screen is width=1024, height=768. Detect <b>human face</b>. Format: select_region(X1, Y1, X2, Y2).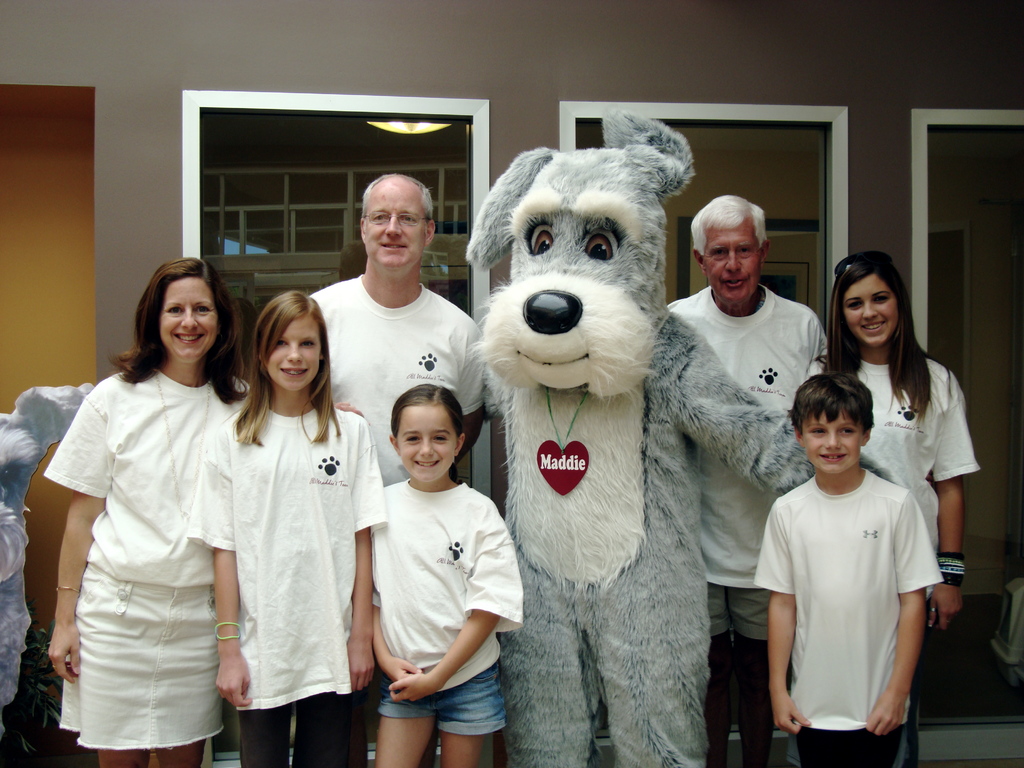
select_region(369, 182, 429, 268).
